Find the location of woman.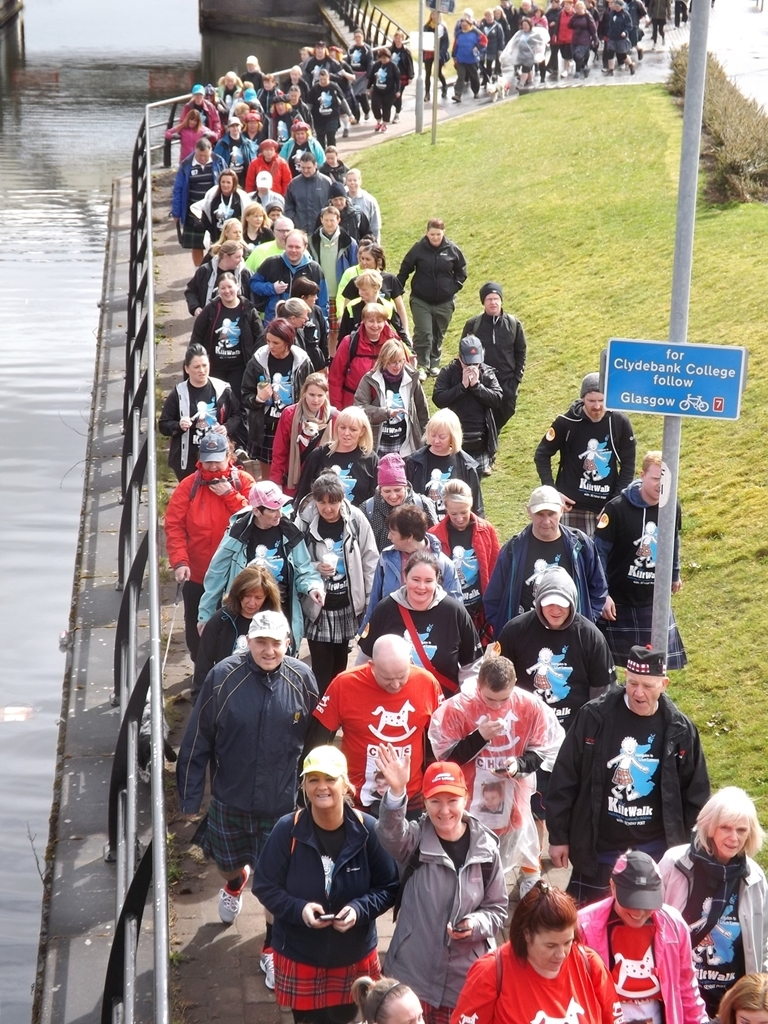
Location: box(266, 369, 335, 488).
